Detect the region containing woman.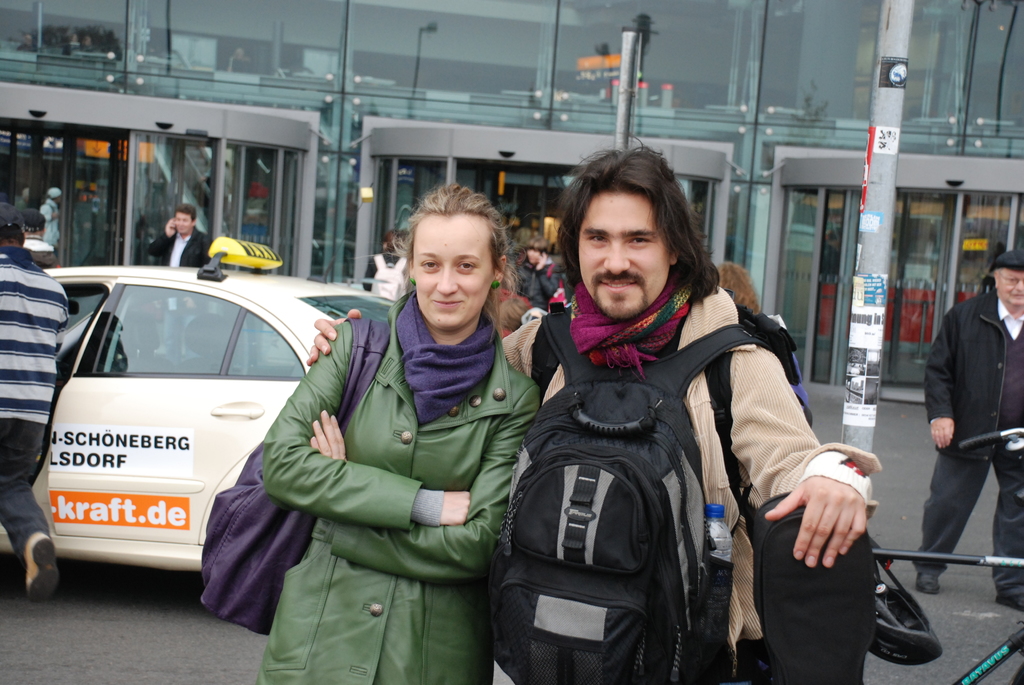
<box>717,260,813,421</box>.
